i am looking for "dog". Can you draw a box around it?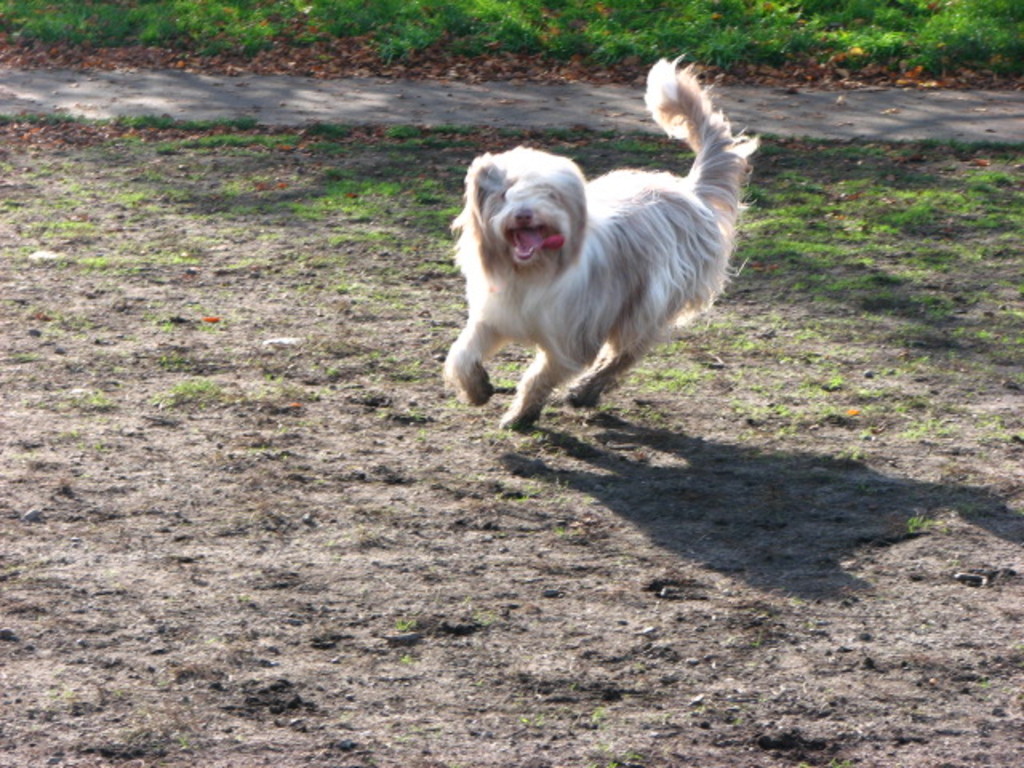
Sure, the bounding box is select_region(442, 56, 763, 435).
